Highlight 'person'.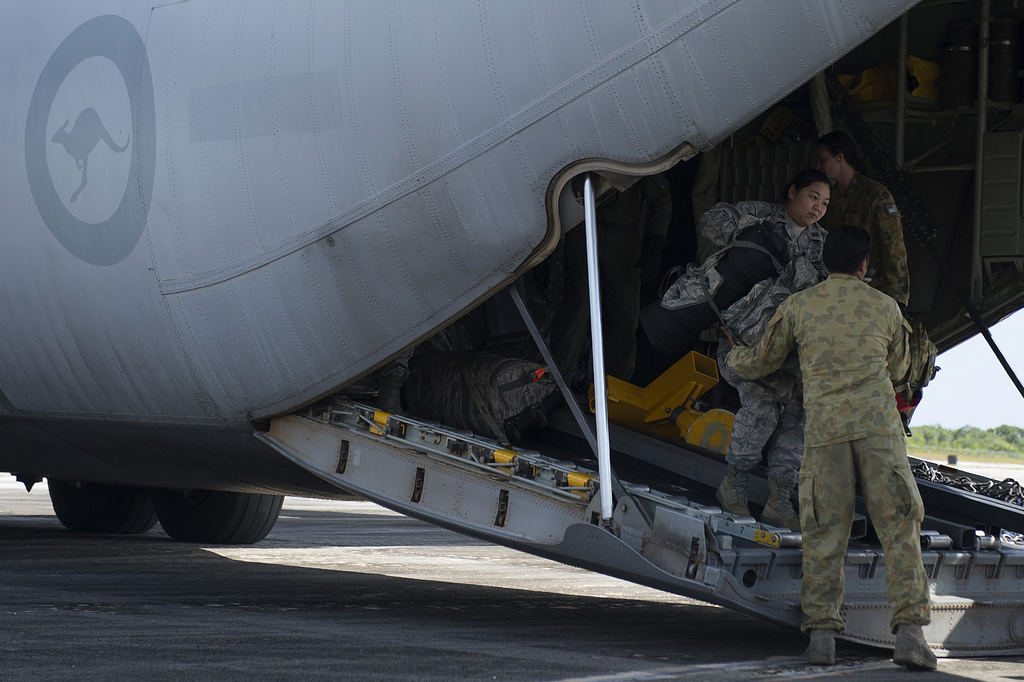
Highlighted region: locate(819, 131, 906, 297).
